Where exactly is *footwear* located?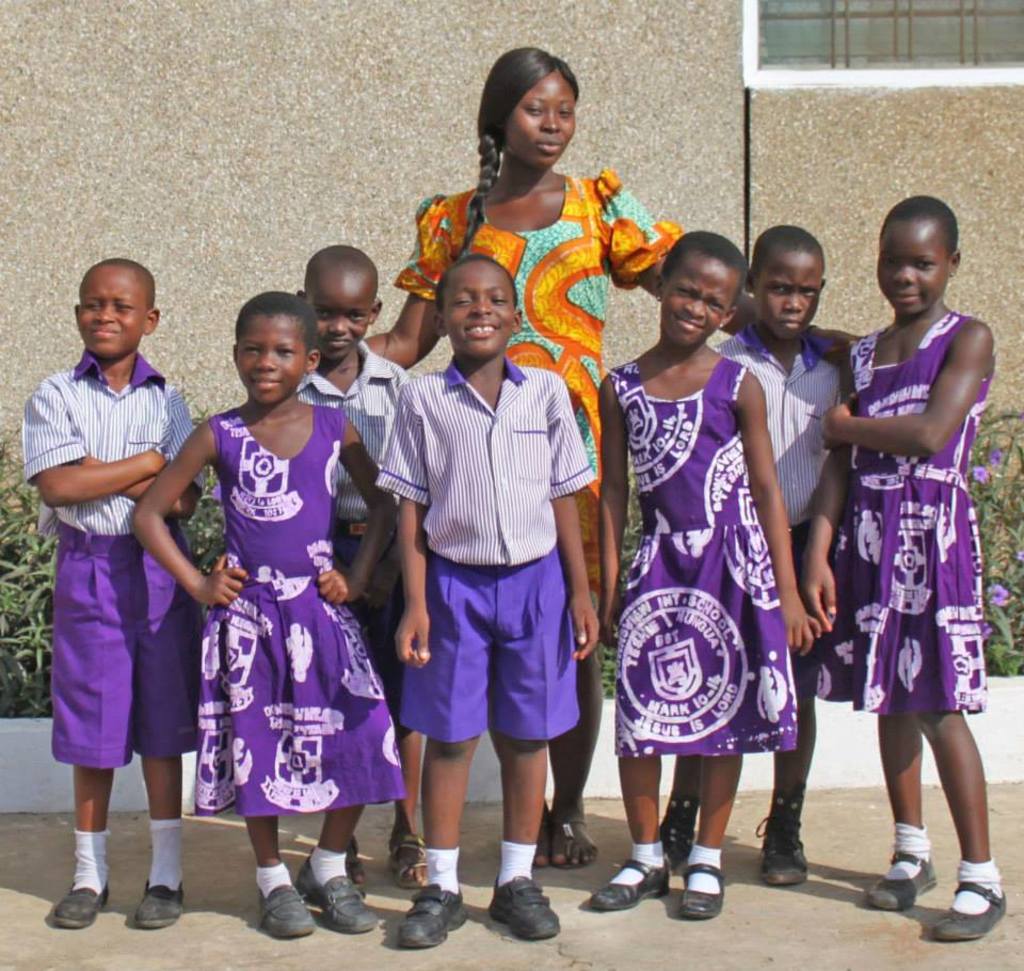
Its bounding box is box=[587, 854, 668, 914].
